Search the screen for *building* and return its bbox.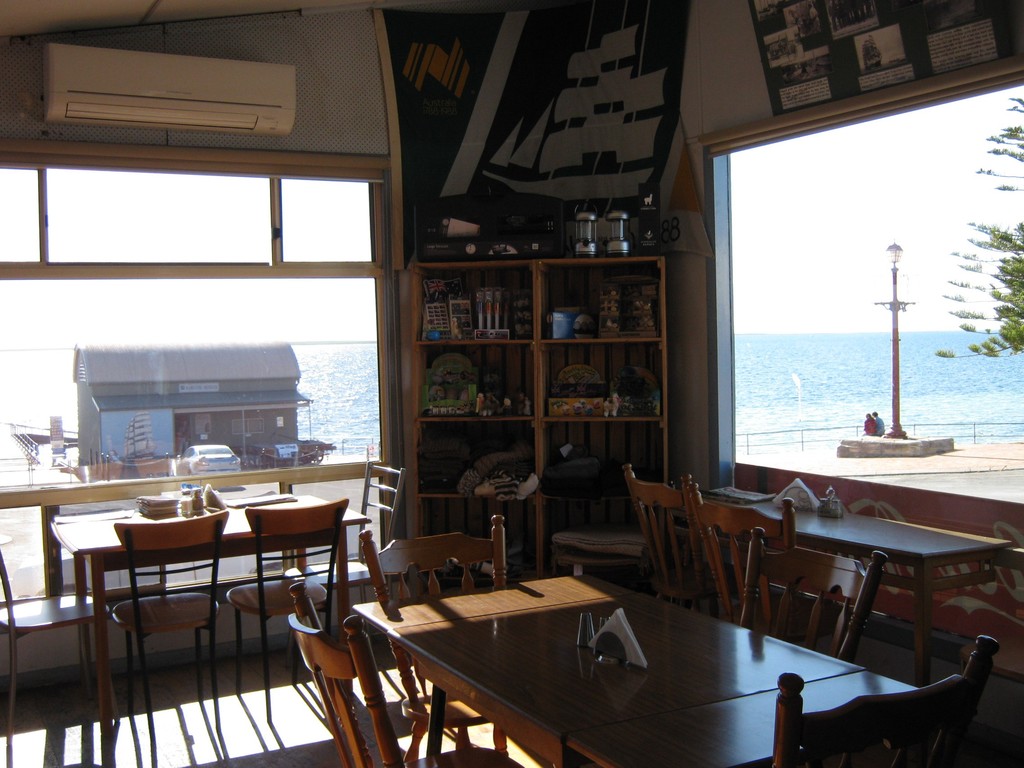
Found: detection(70, 339, 321, 466).
